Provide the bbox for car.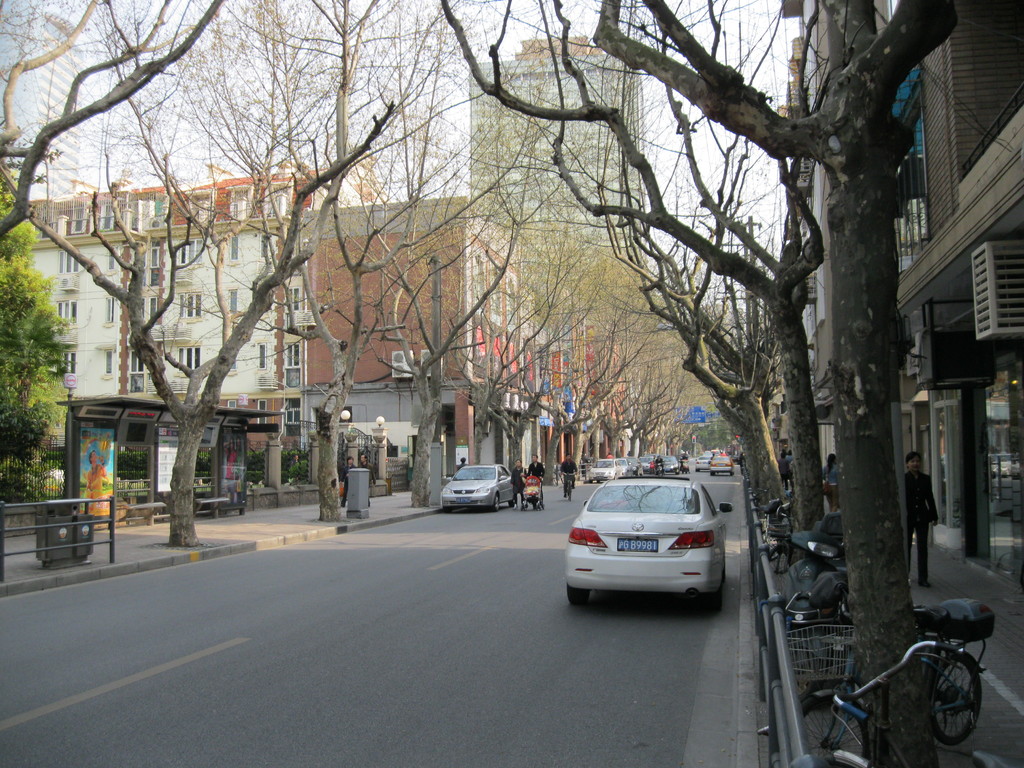
444, 466, 515, 509.
